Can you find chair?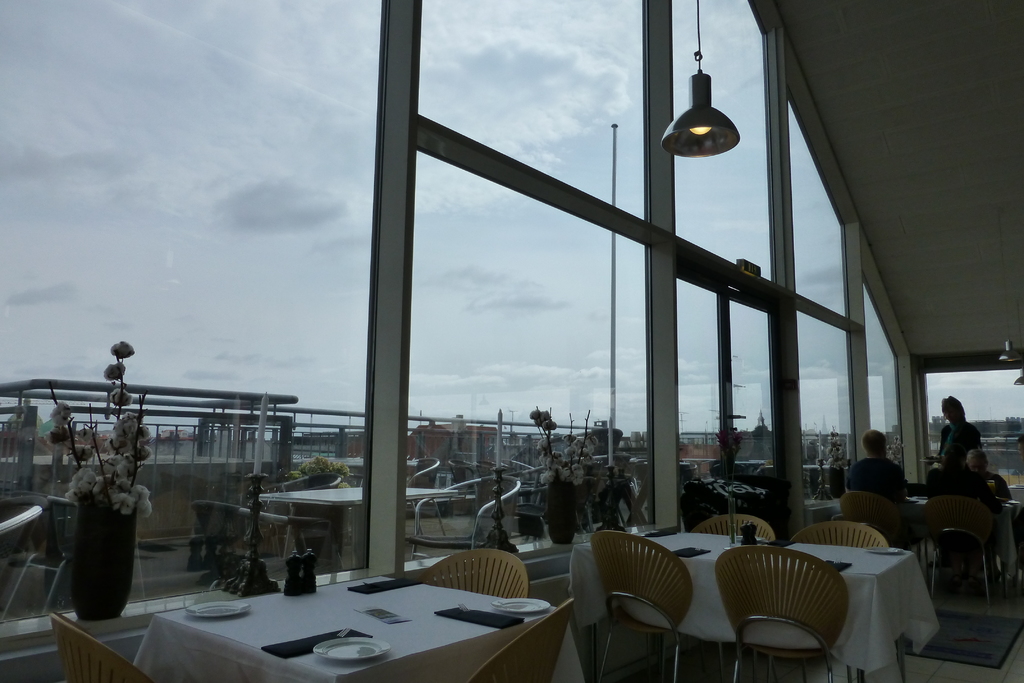
Yes, bounding box: 922:497:991:606.
